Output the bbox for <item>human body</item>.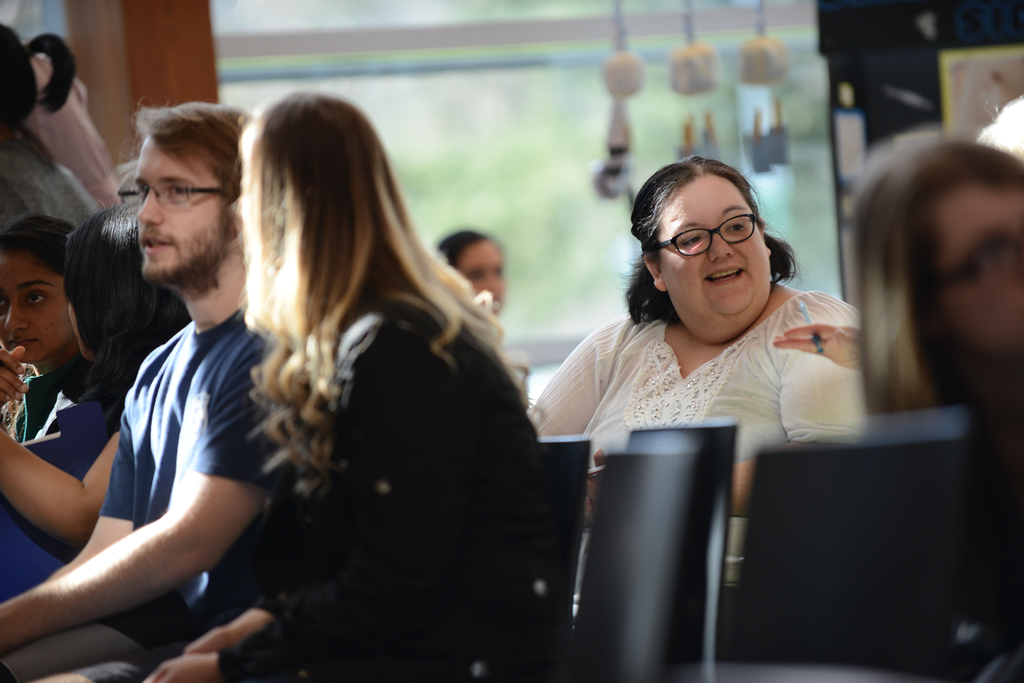
0,345,125,601.
